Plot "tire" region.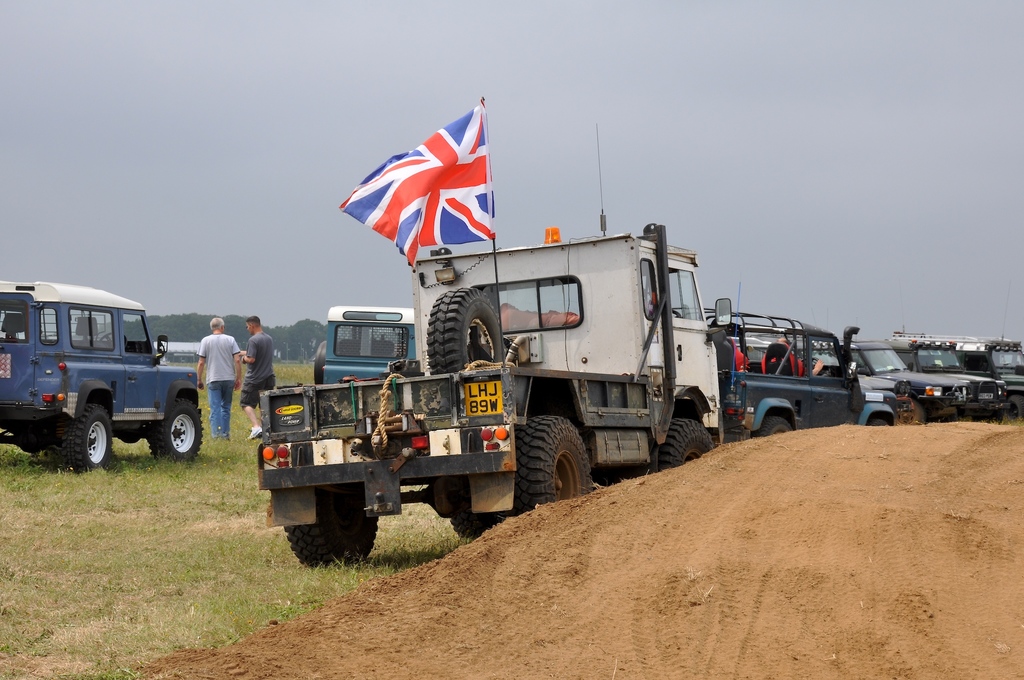
Plotted at 284/490/380/563.
